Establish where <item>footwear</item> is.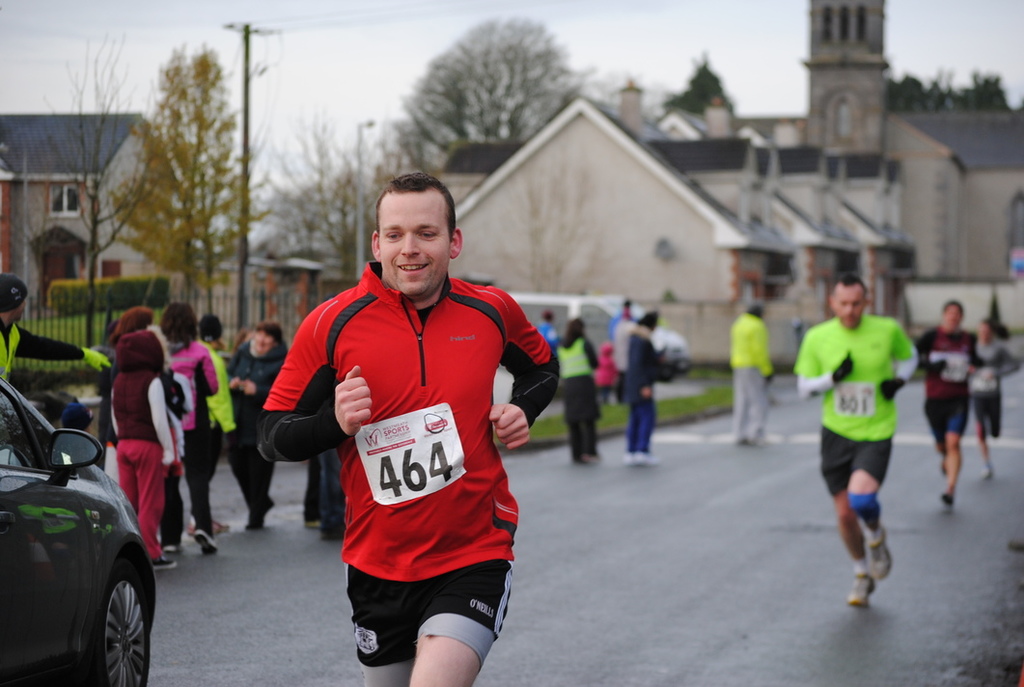
Established at bbox=[199, 523, 222, 559].
